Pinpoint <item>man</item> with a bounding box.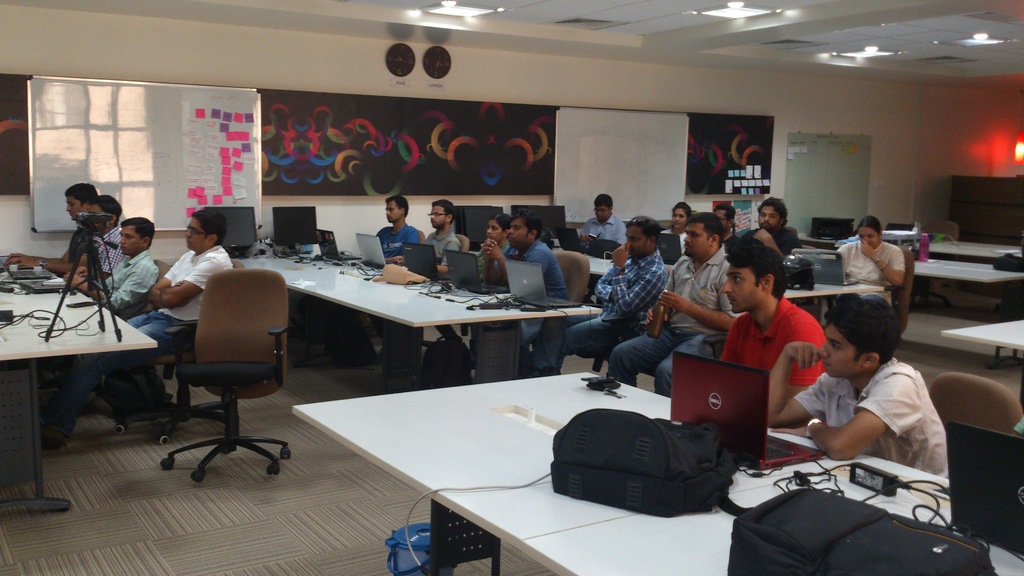
x1=63, y1=217, x2=161, y2=317.
